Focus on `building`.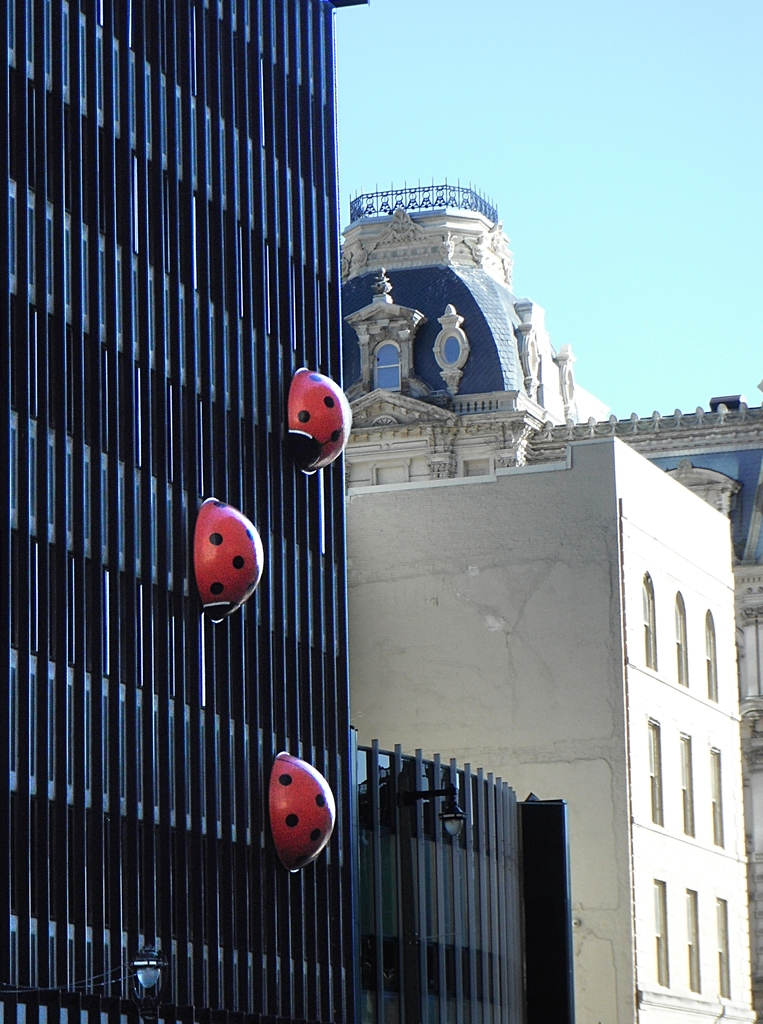
Focused at <box>0,0,580,1023</box>.
